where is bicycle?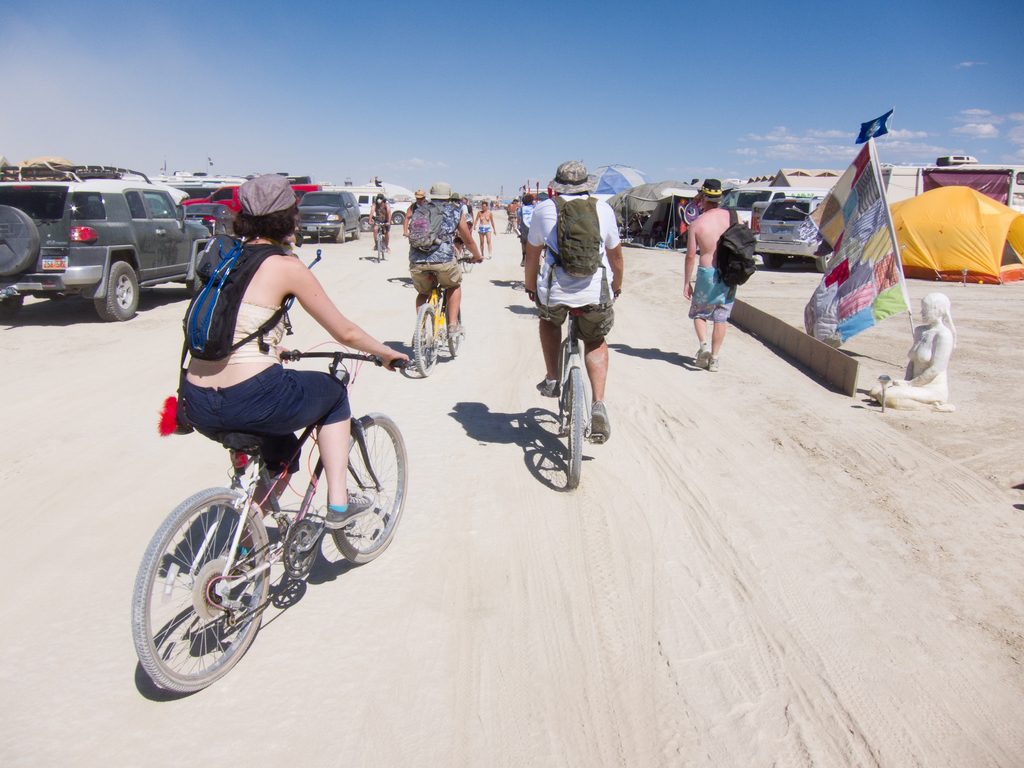
x1=506, y1=216, x2=517, y2=230.
